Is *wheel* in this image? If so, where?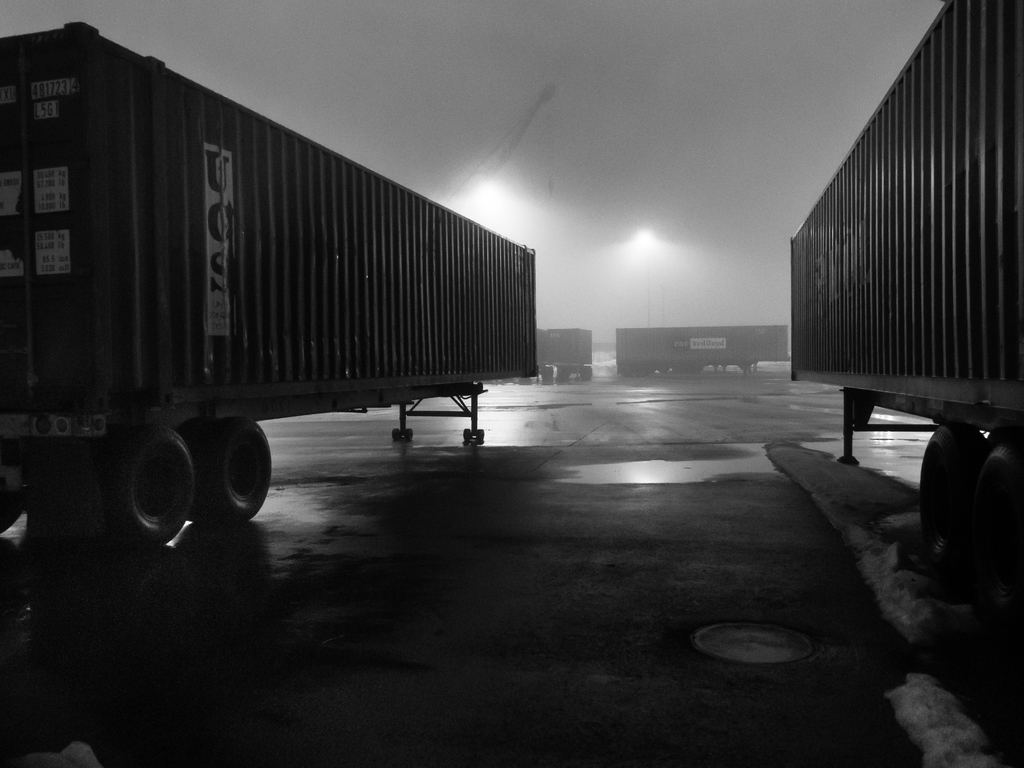
Yes, at BBox(582, 364, 591, 380).
